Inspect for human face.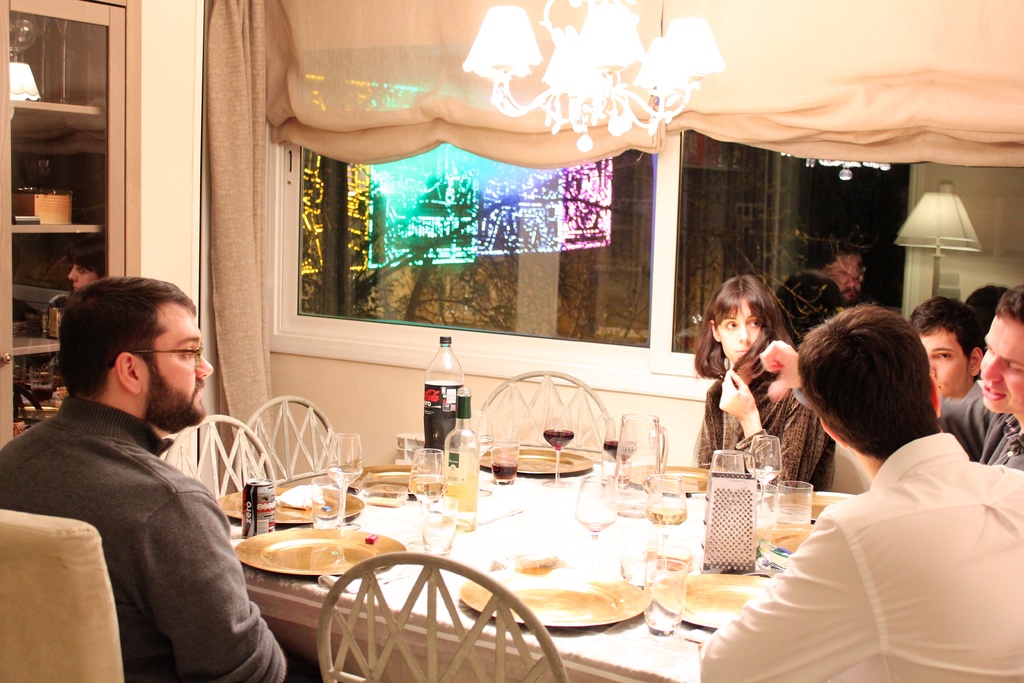
Inspection: x1=717 y1=300 x2=766 y2=361.
